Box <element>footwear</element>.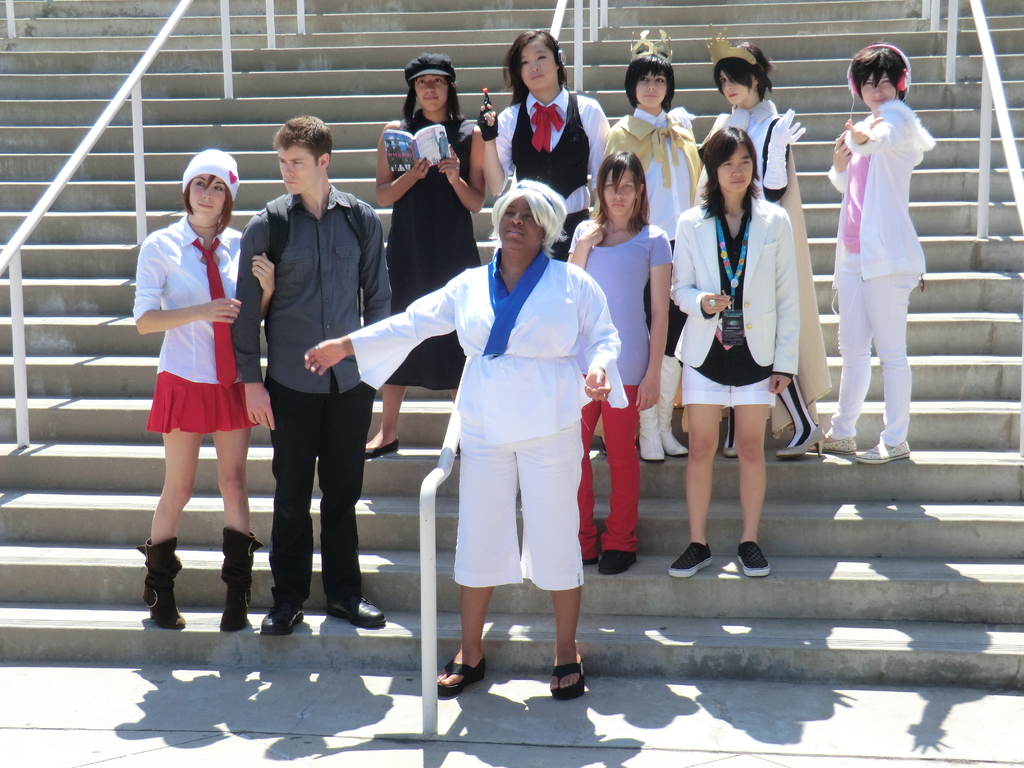
739, 542, 769, 575.
